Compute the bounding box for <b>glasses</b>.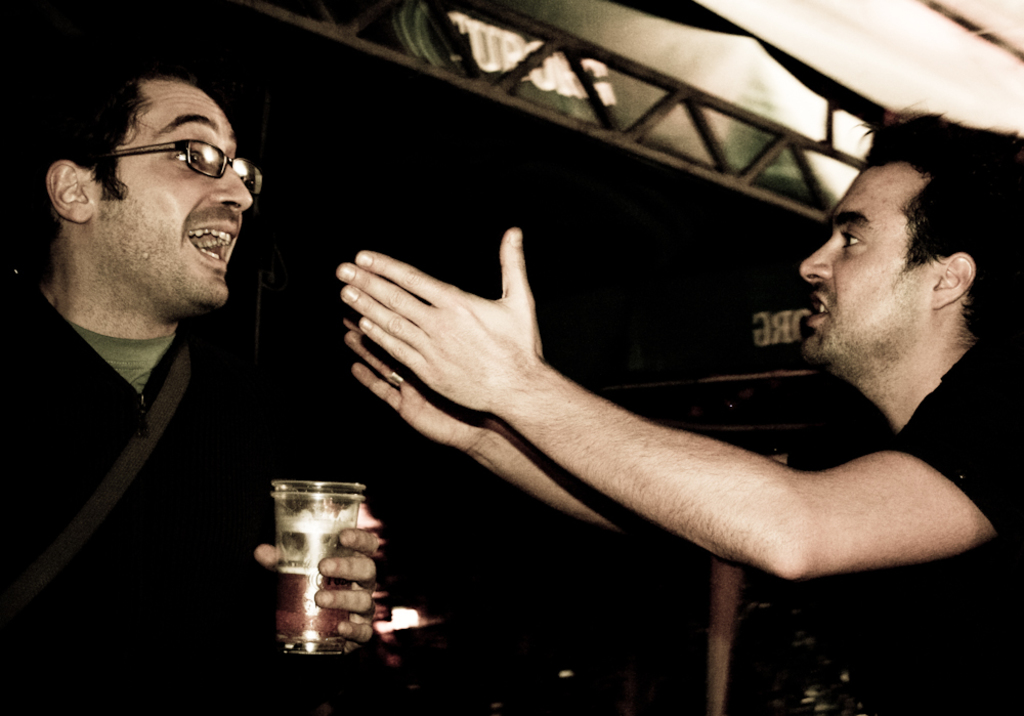
(93,137,263,199).
